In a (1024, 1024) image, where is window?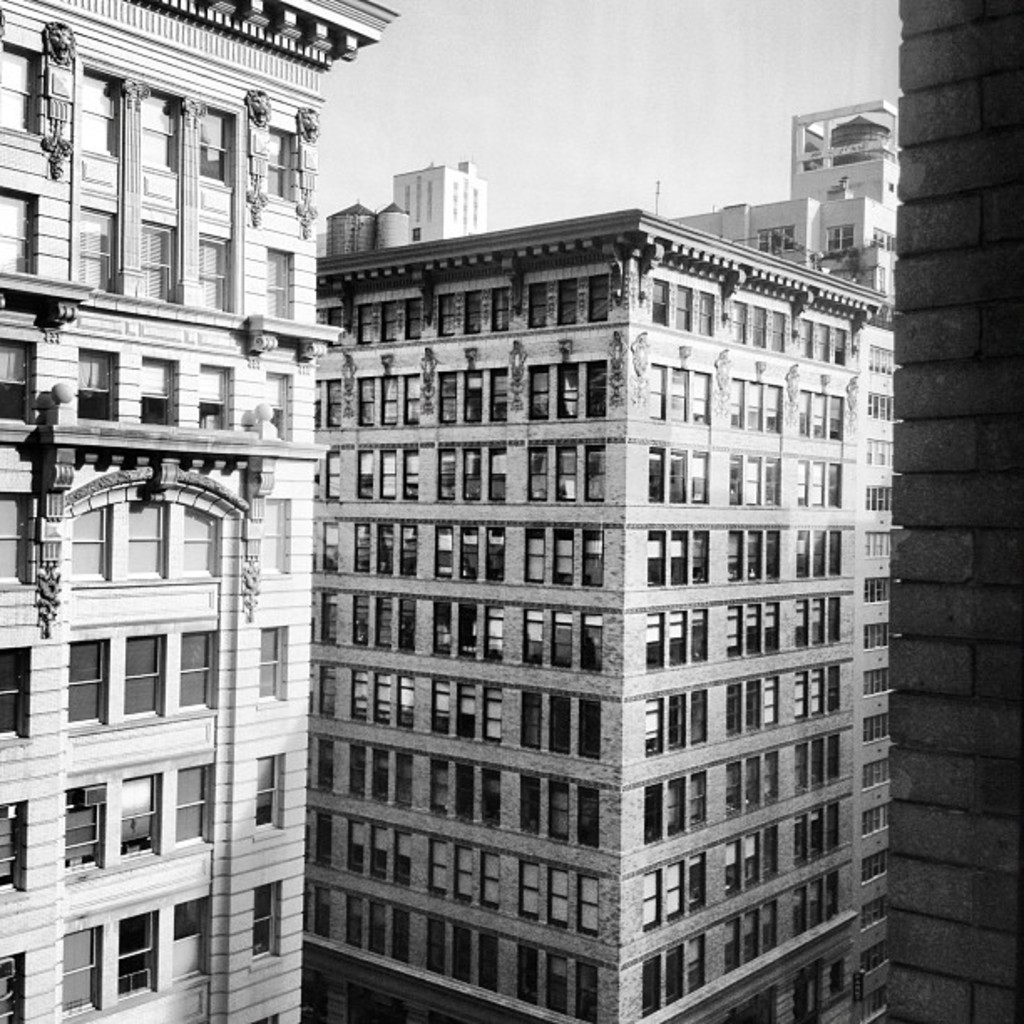
select_region(181, 497, 219, 582).
